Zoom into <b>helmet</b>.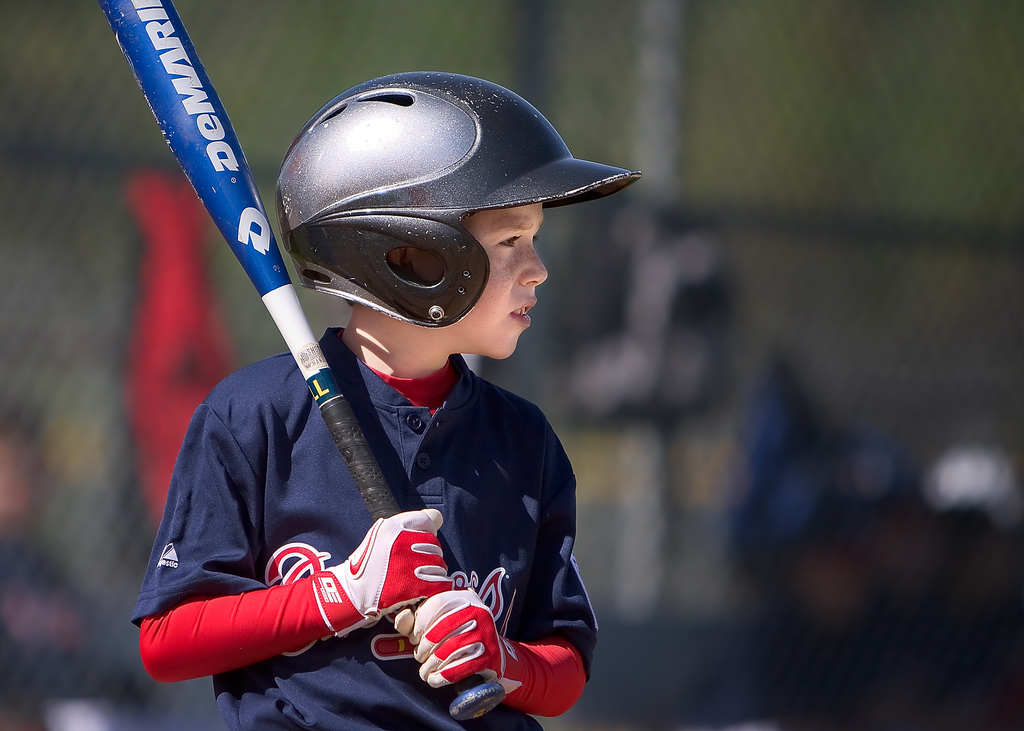
Zoom target: x1=273, y1=67, x2=641, y2=328.
